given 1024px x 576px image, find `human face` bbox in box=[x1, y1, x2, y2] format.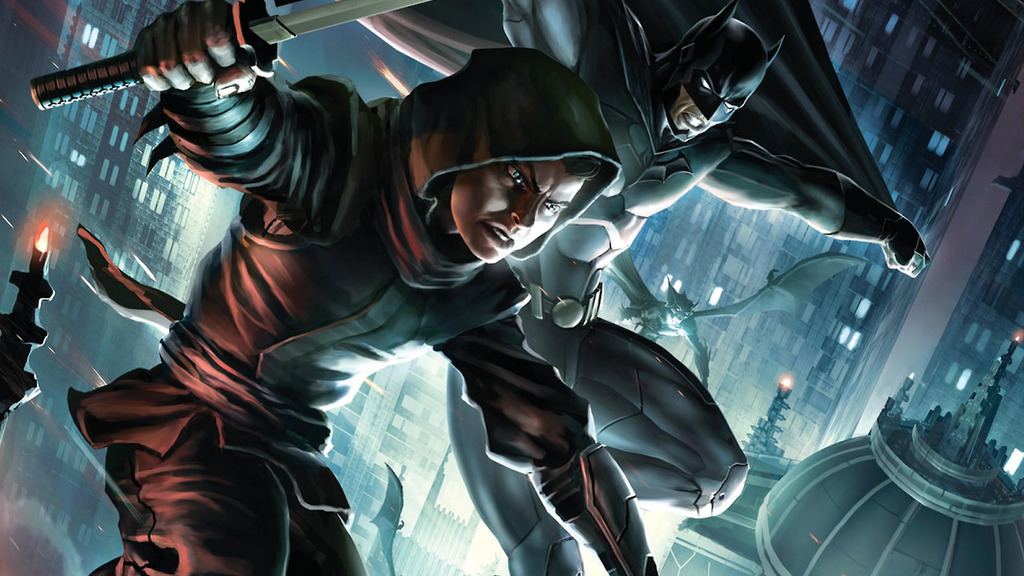
box=[676, 81, 731, 134].
